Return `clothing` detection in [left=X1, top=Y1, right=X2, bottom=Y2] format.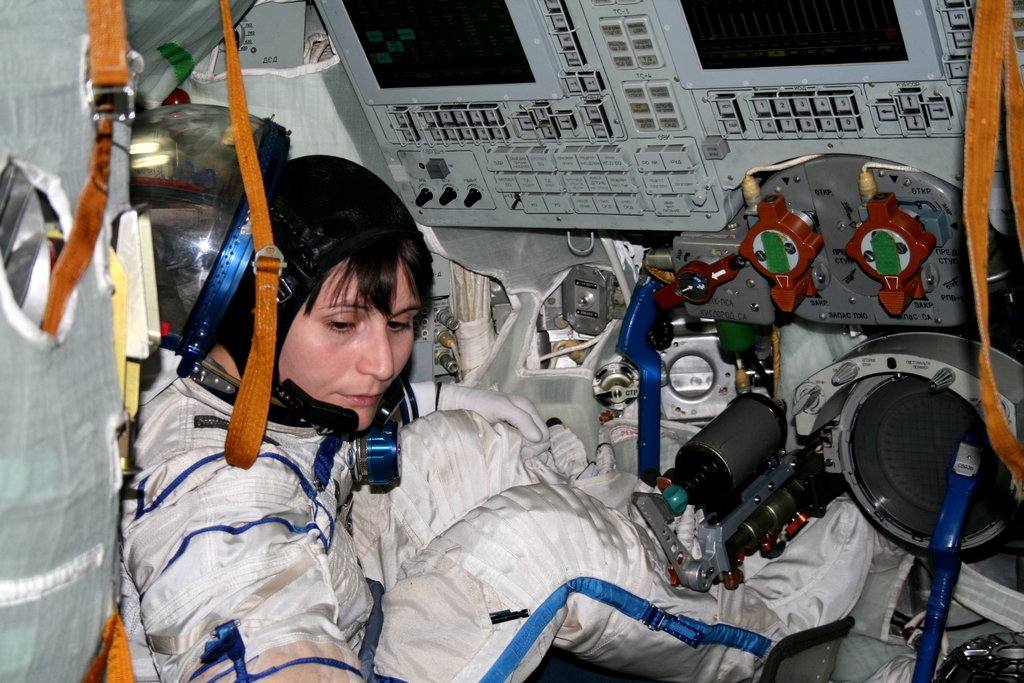
[left=132, top=350, right=768, bottom=682].
